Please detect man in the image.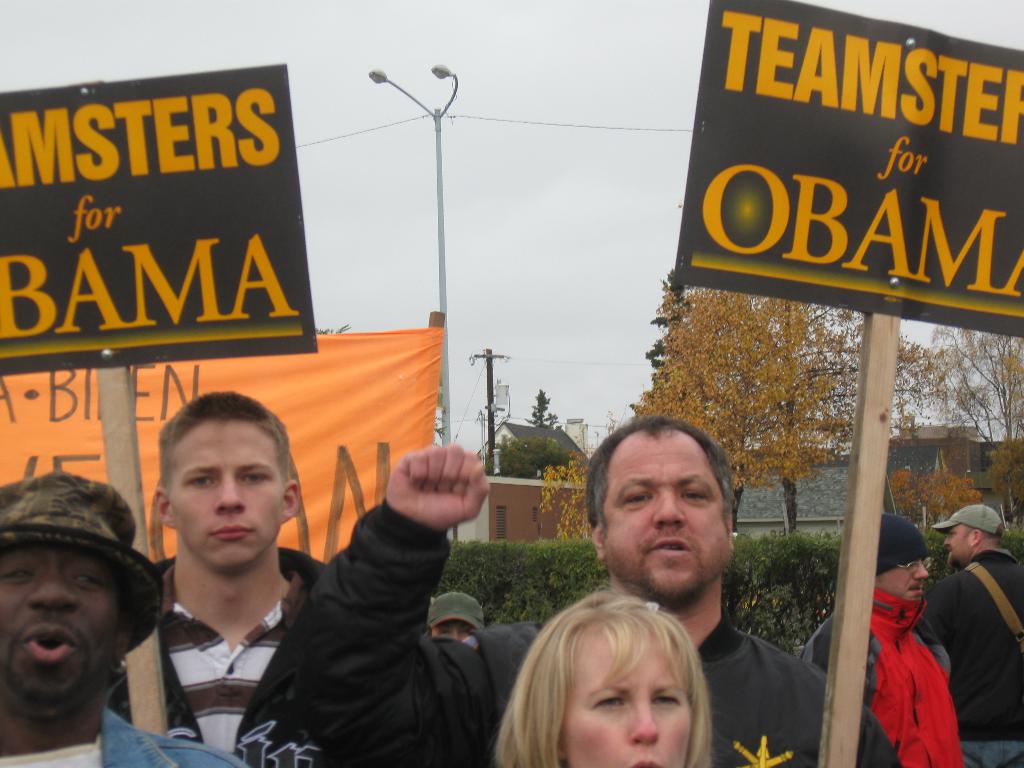
911 504 1023 767.
